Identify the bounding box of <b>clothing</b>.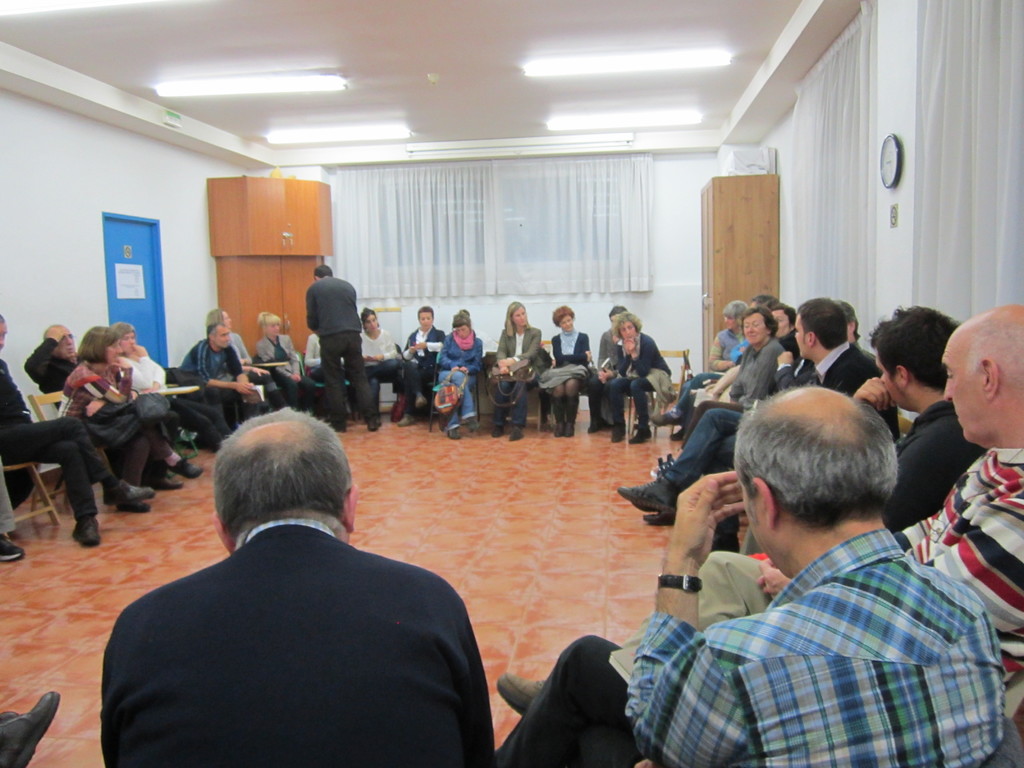
(300,274,380,424).
